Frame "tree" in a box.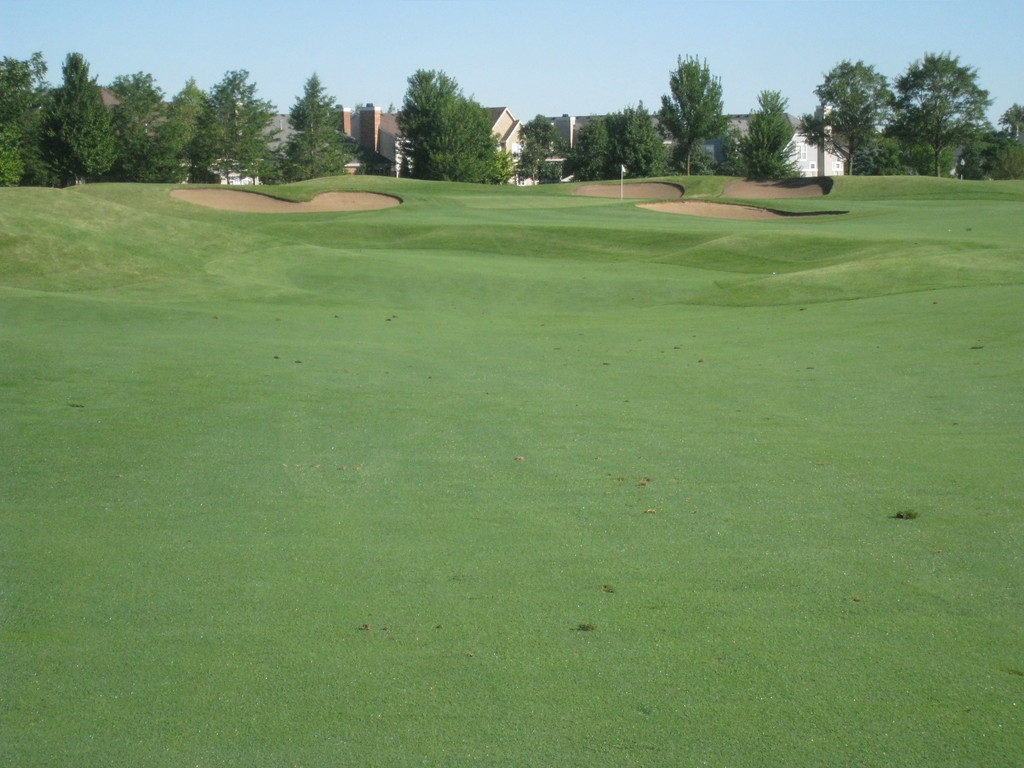
{"x1": 955, "y1": 99, "x2": 1023, "y2": 187}.
